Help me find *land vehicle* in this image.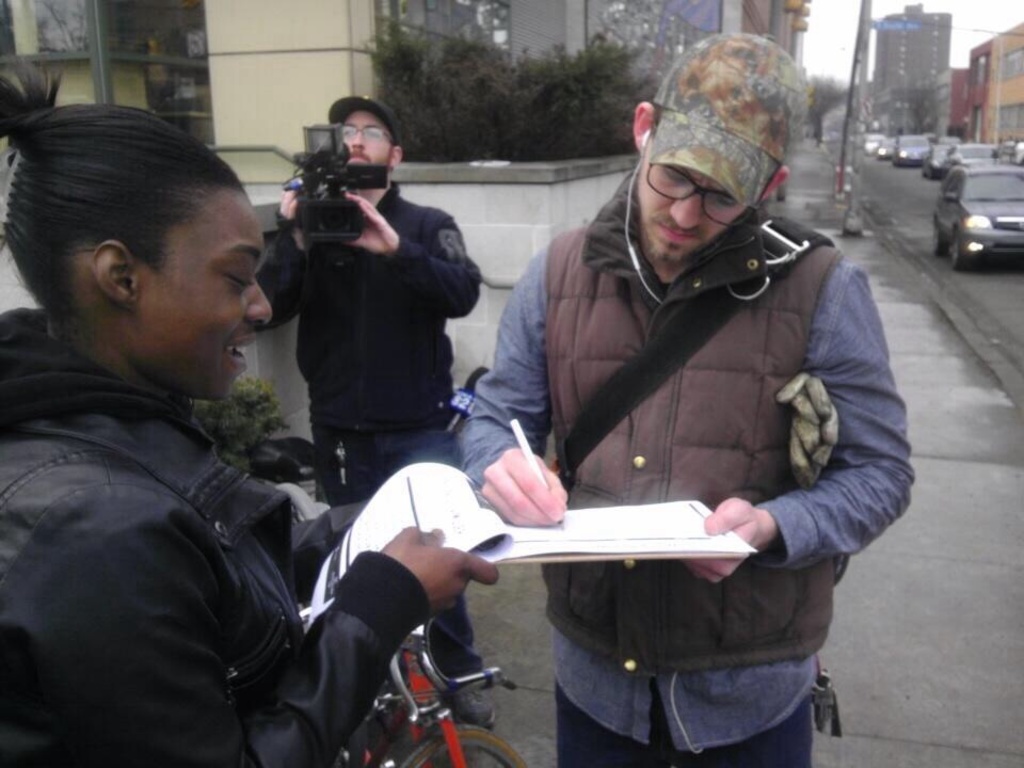
Found it: bbox=[863, 130, 884, 158].
